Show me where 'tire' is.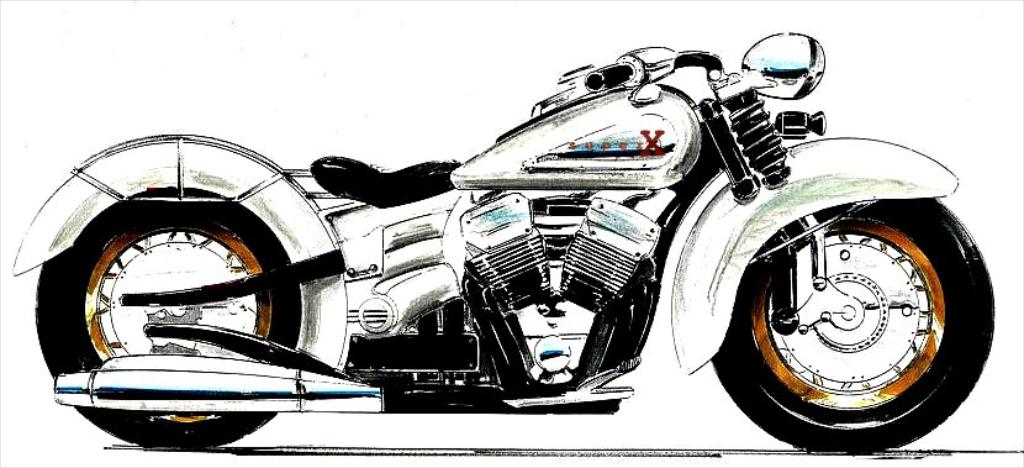
'tire' is at detection(709, 190, 977, 431).
